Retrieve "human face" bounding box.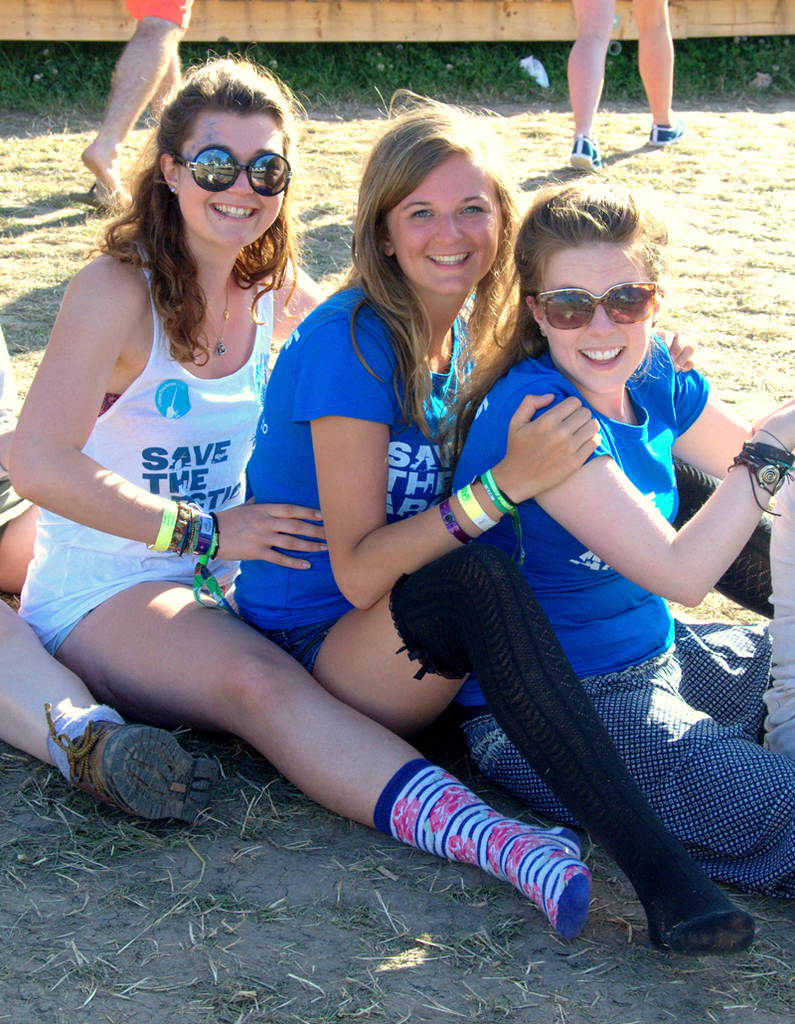
Bounding box: {"x1": 387, "y1": 151, "x2": 504, "y2": 293}.
